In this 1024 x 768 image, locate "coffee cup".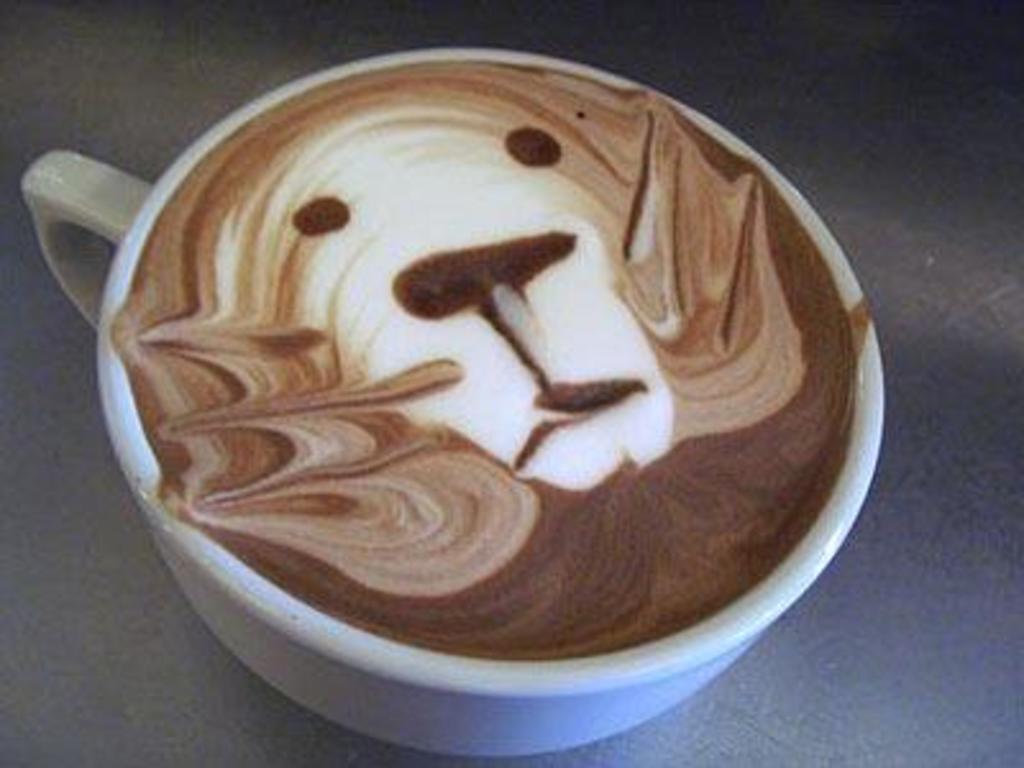
Bounding box: crop(20, 49, 881, 750).
